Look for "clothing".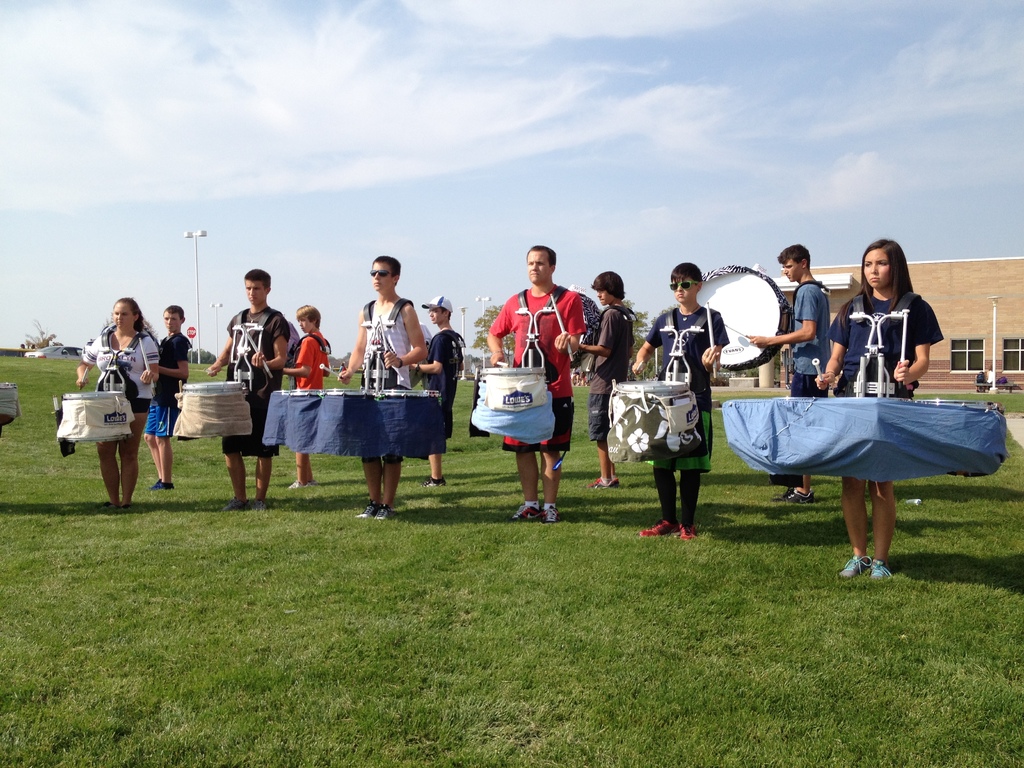
Found: [143, 323, 195, 442].
